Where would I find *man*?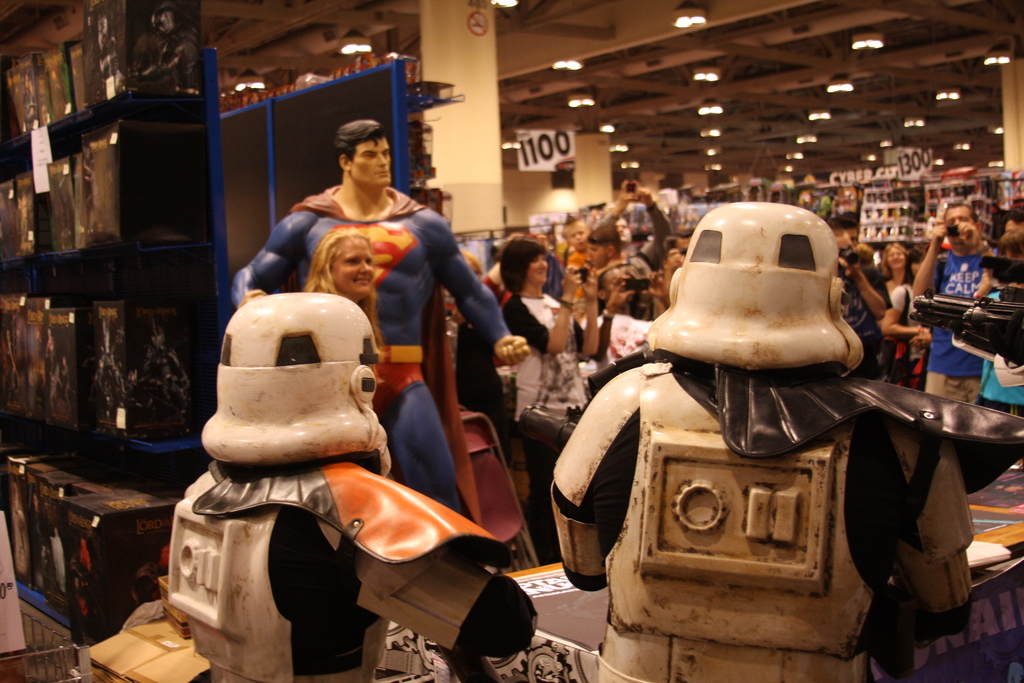
At [910,204,1002,404].
